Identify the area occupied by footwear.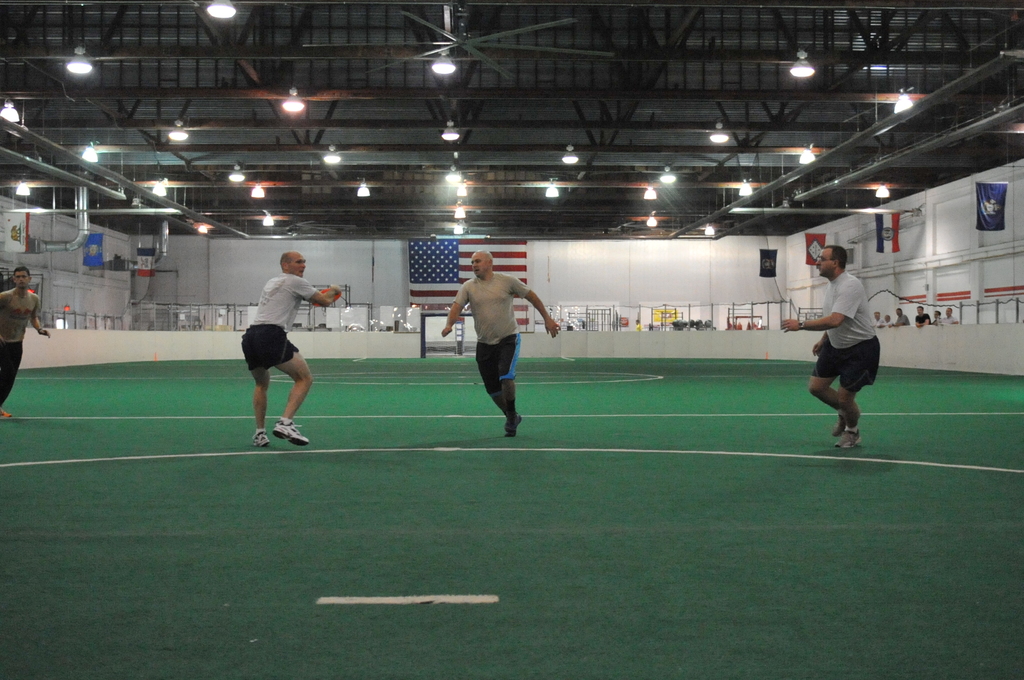
Area: {"left": 502, "top": 403, "right": 515, "bottom": 435}.
